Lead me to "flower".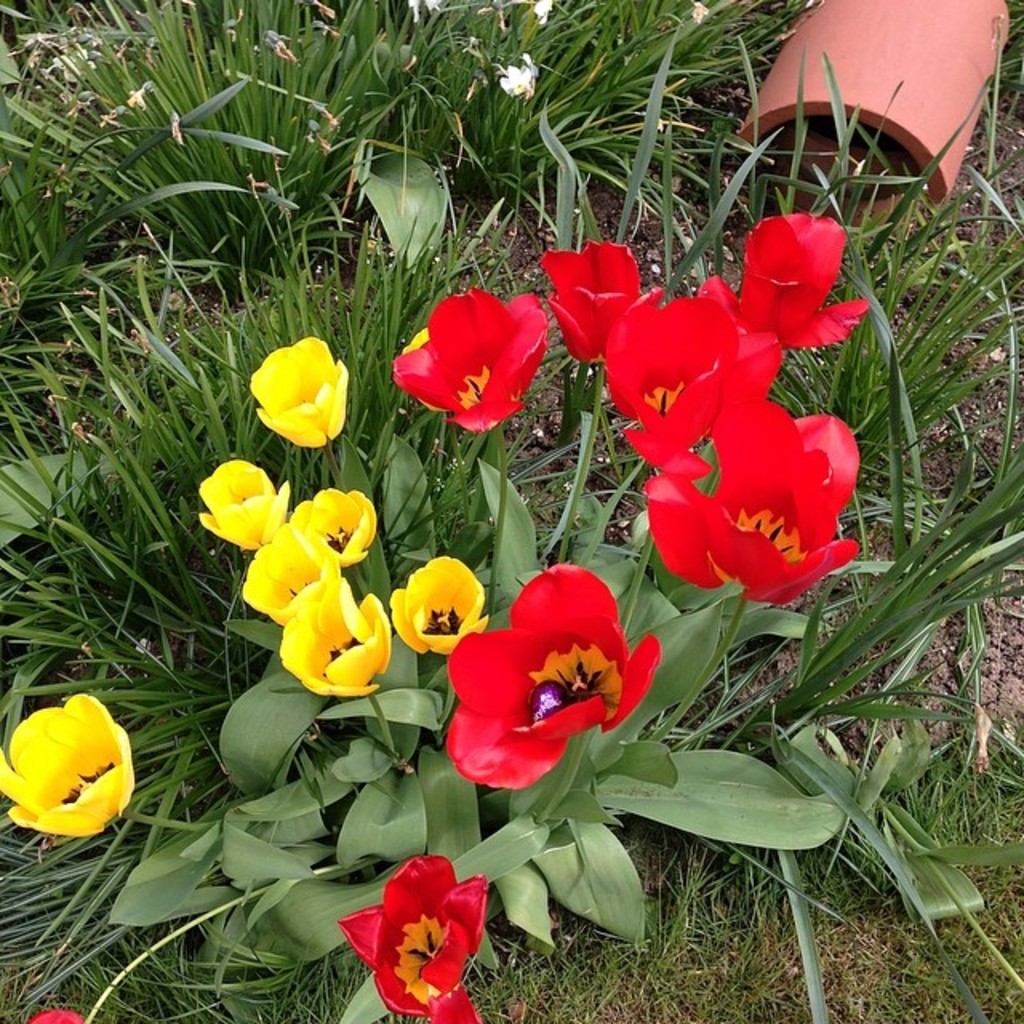
Lead to {"x1": 238, "y1": 523, "x2": 341, "y2": 626}.
